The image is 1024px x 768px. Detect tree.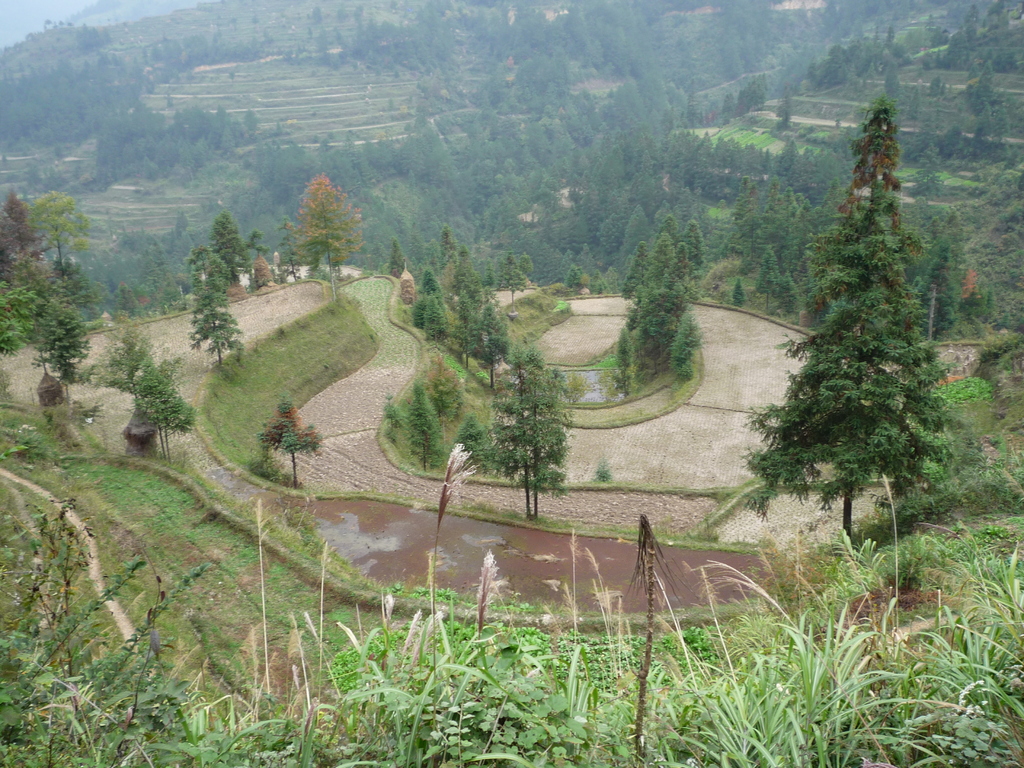
Detection: bbox=(616, 326, 641, 392).
